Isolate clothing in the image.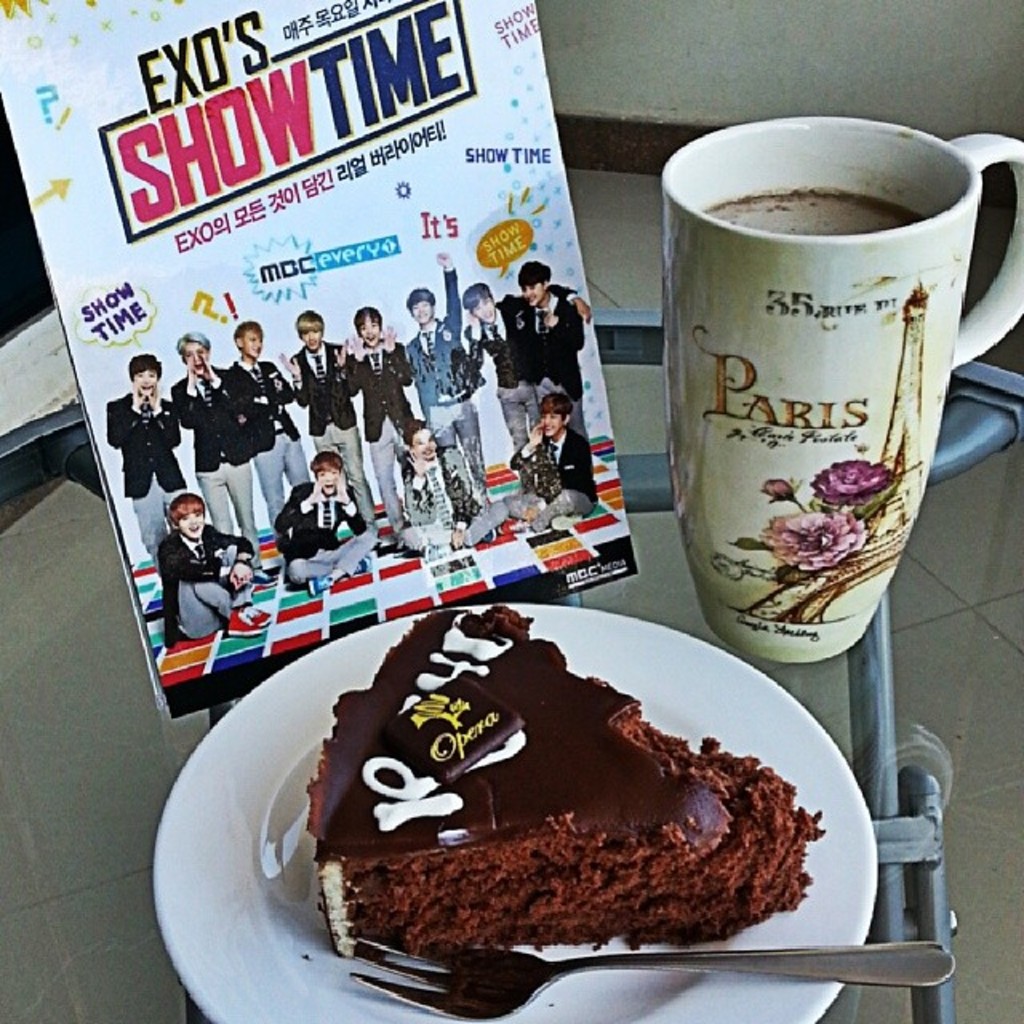
Isolated region: rect(293, 344, 378, 523).
